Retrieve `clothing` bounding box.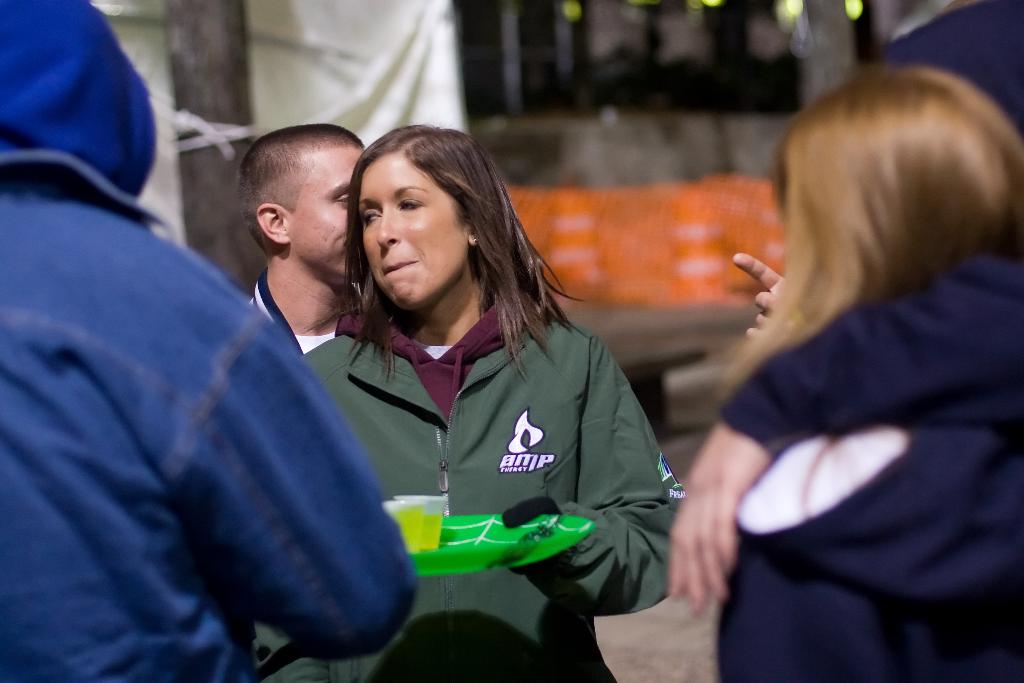
Bounding box: BBox(0, 0, 419, 682).
